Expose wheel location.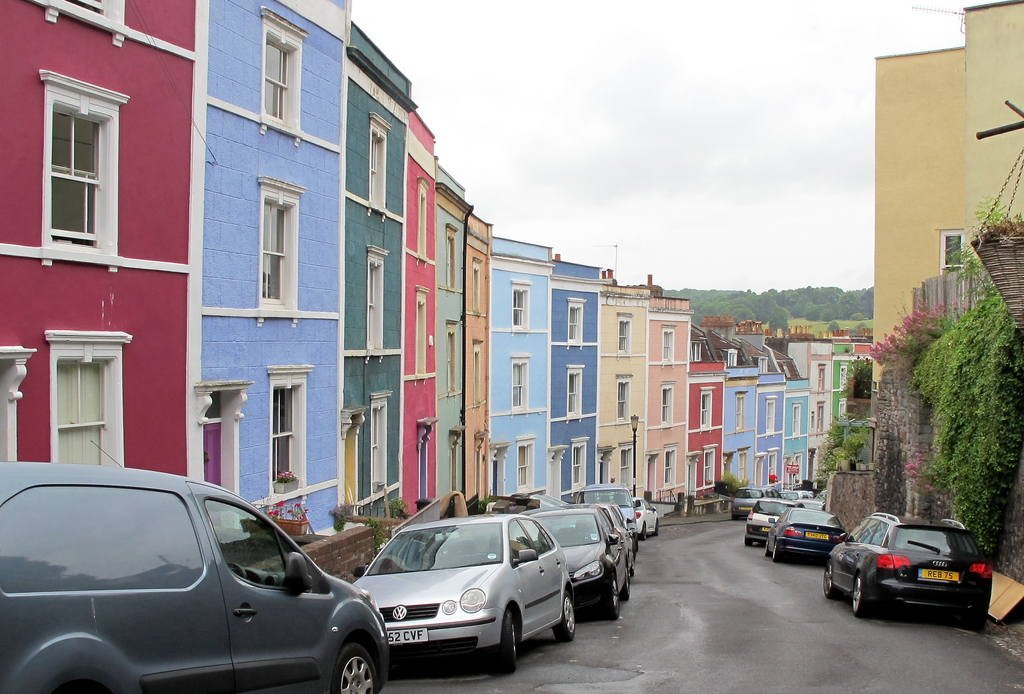
Exposed at 332:643:379:693.
